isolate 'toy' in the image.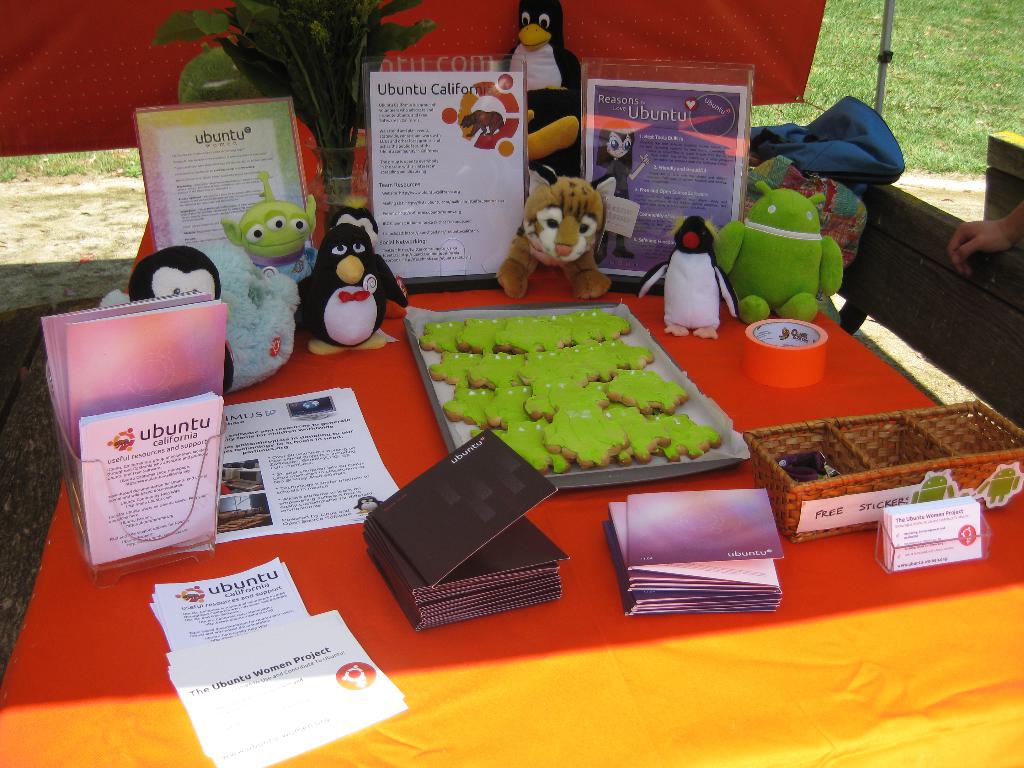
Isolated region: [left=326, top=209, right=381, bottom=248].
